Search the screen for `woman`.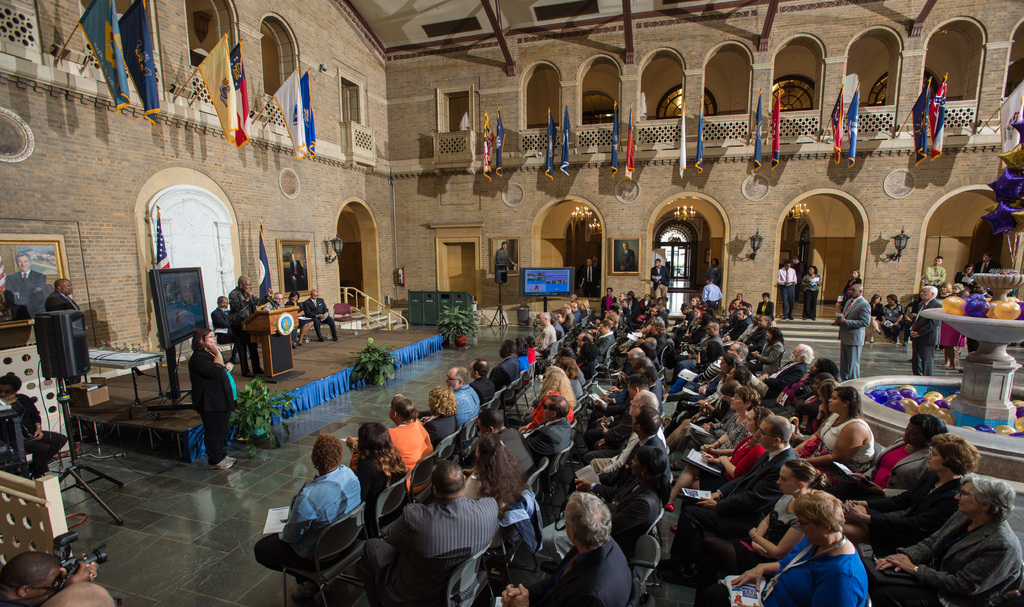
Found at (868,294,883,342).
